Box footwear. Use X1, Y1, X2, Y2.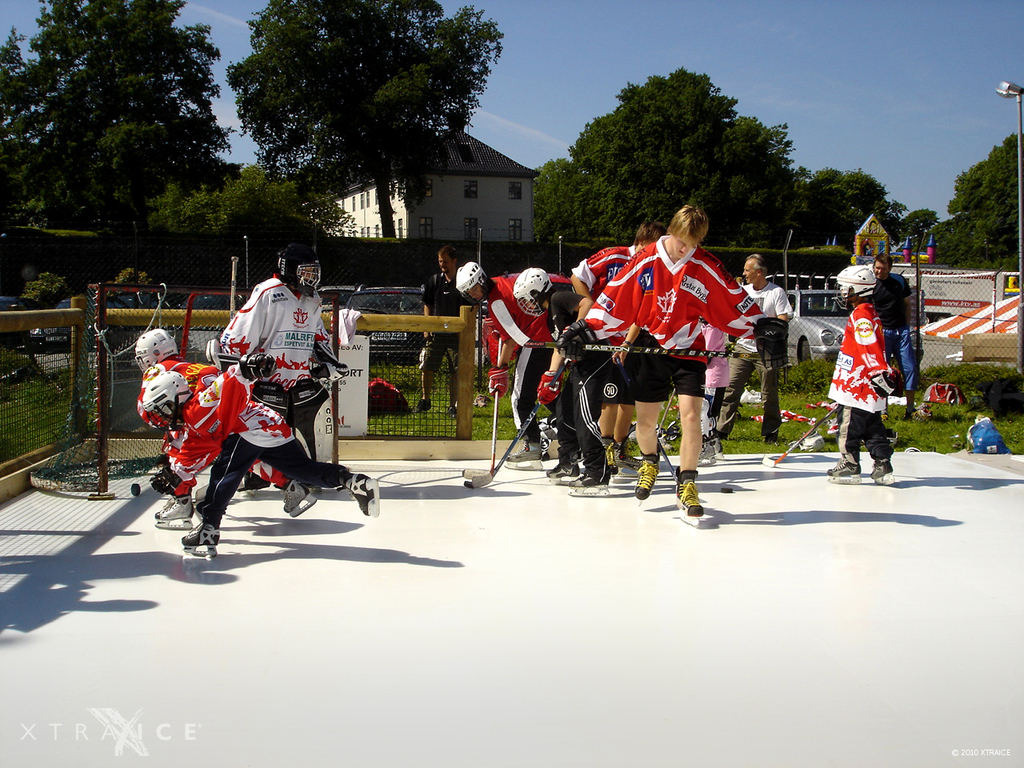
342, 474, 377, 516.
